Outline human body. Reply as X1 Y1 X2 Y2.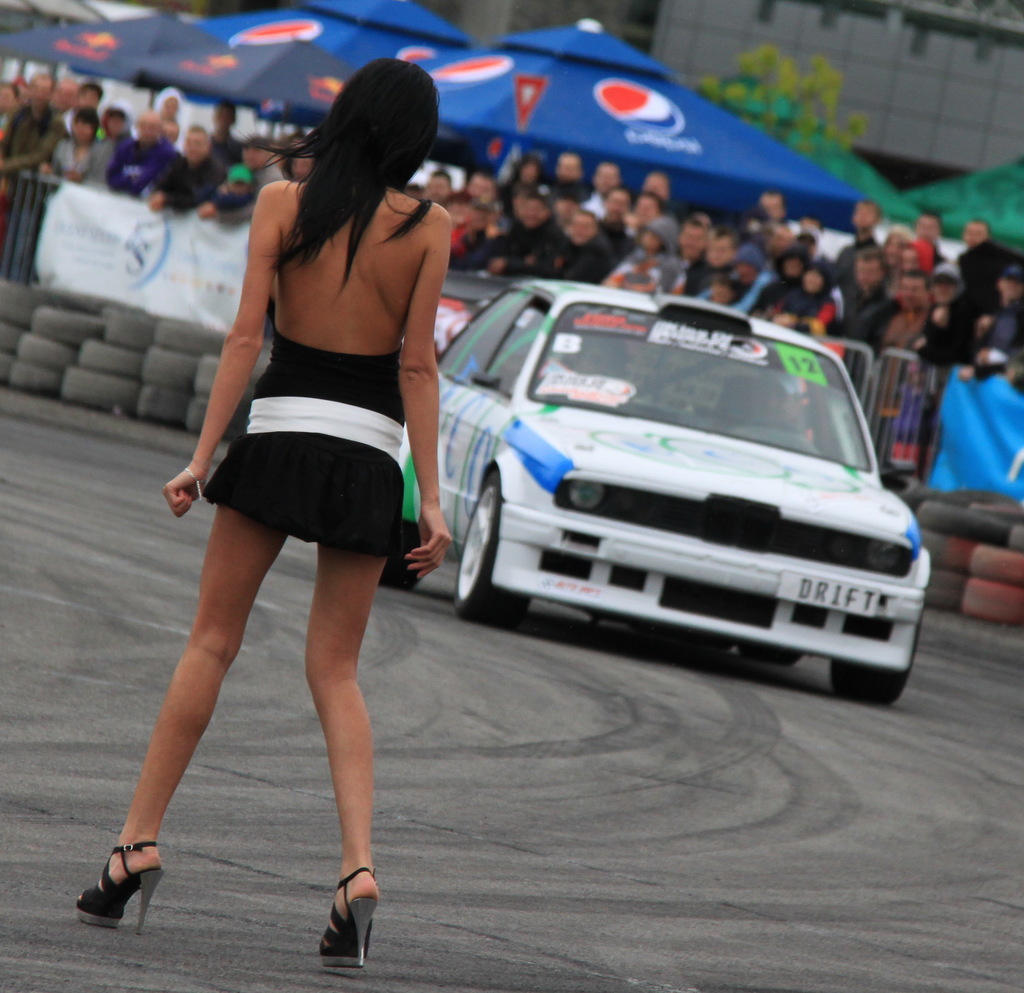
0 72 65 233.
